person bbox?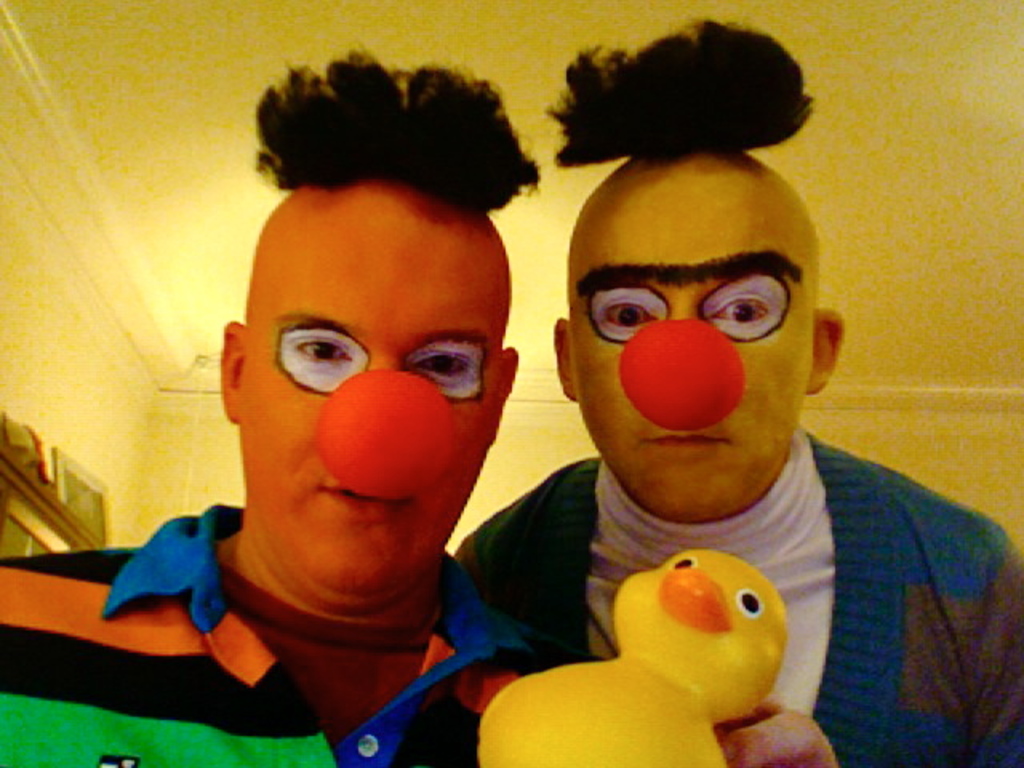
box=[427, 74, 962, 763]
